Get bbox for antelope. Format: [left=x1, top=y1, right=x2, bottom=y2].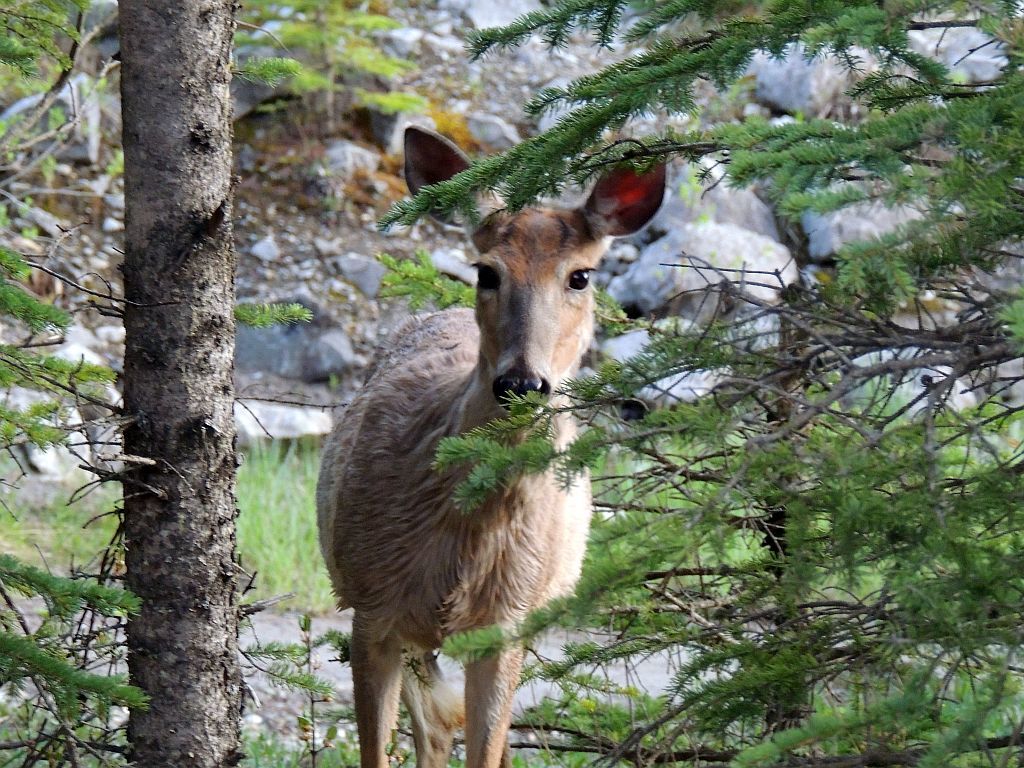
[left=313, top=123, right=664, bottom=767].
